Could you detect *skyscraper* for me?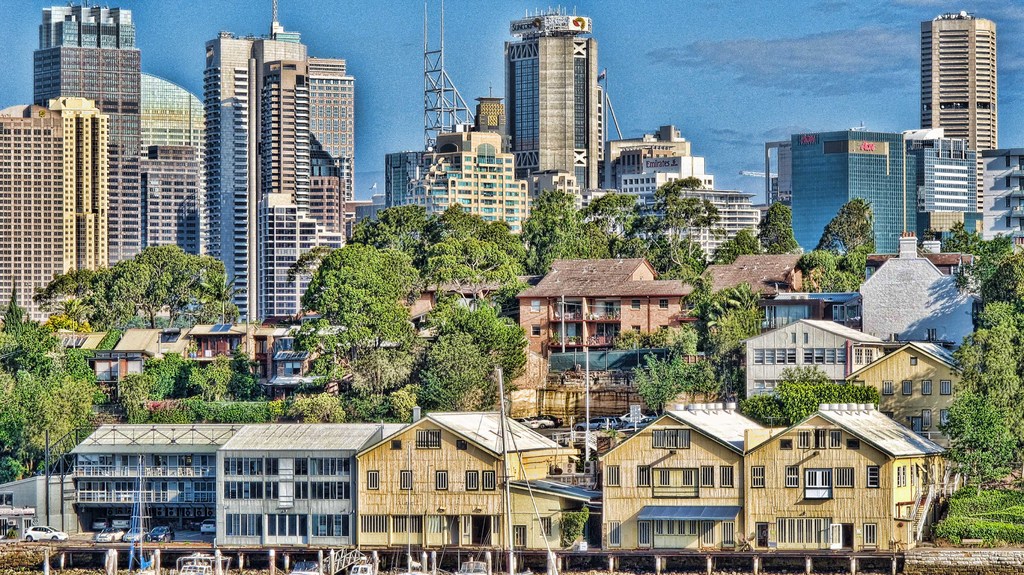
Detection result: crop(196, 30, 259, 330).
